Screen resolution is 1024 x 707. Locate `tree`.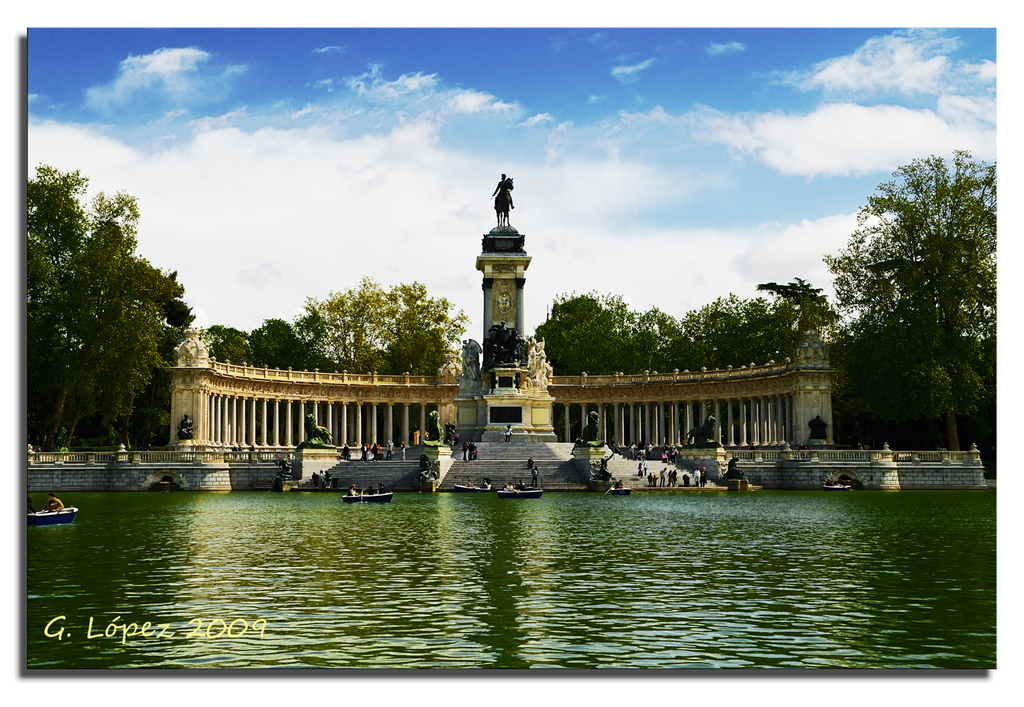
78,187,176,453.
